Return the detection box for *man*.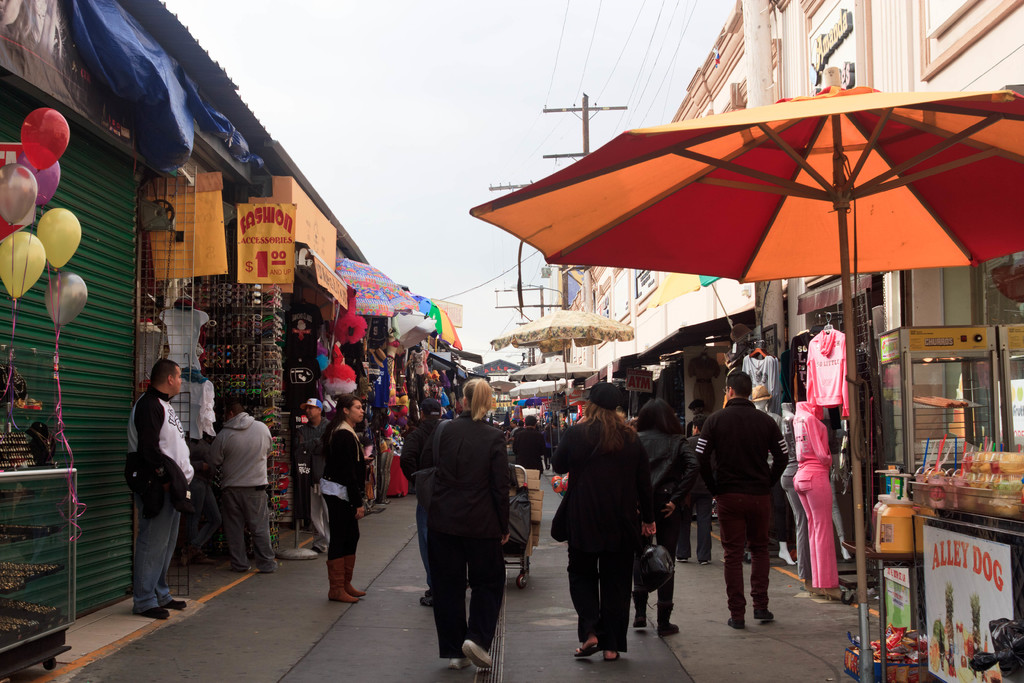
{"x1": 186, "y1": 431, "x2": 222, "y2": 563}.
